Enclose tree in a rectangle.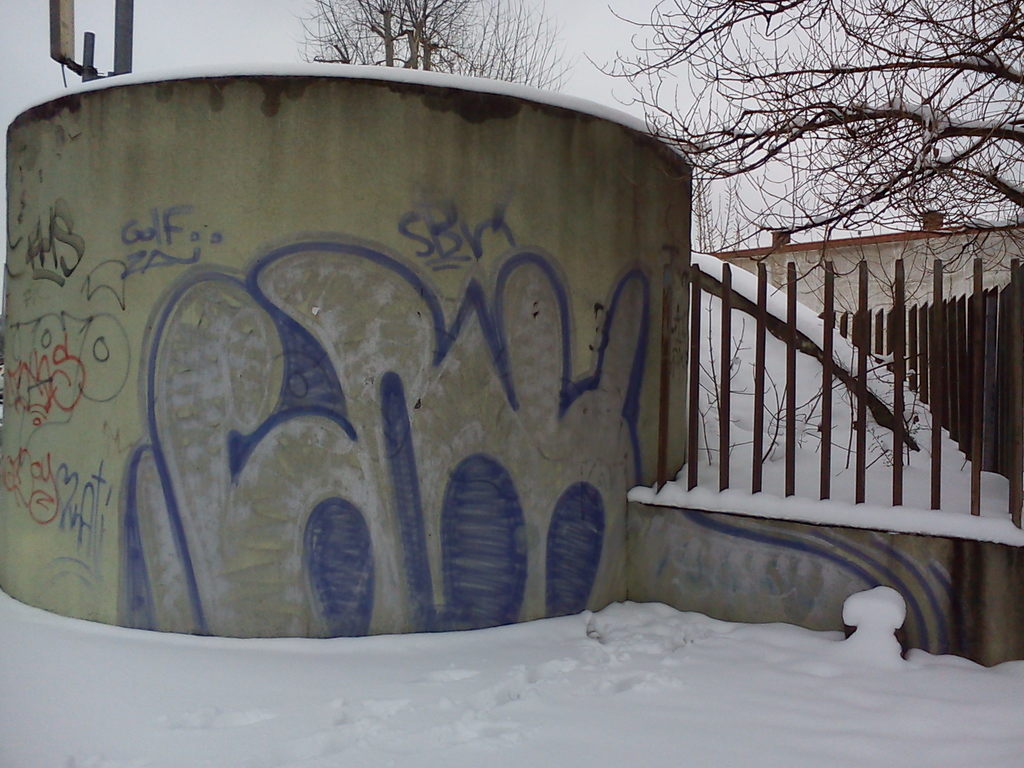
x1=292, y1=0, x2=567, y2=92.
